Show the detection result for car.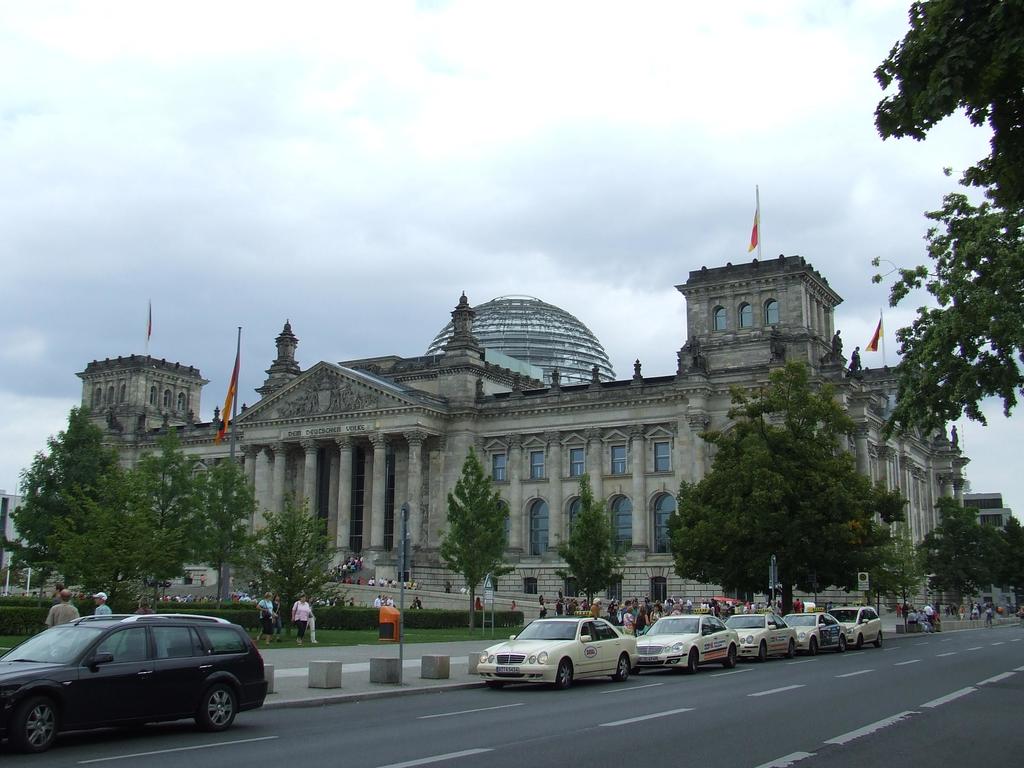
bbox(724, 611, 798, 660).
